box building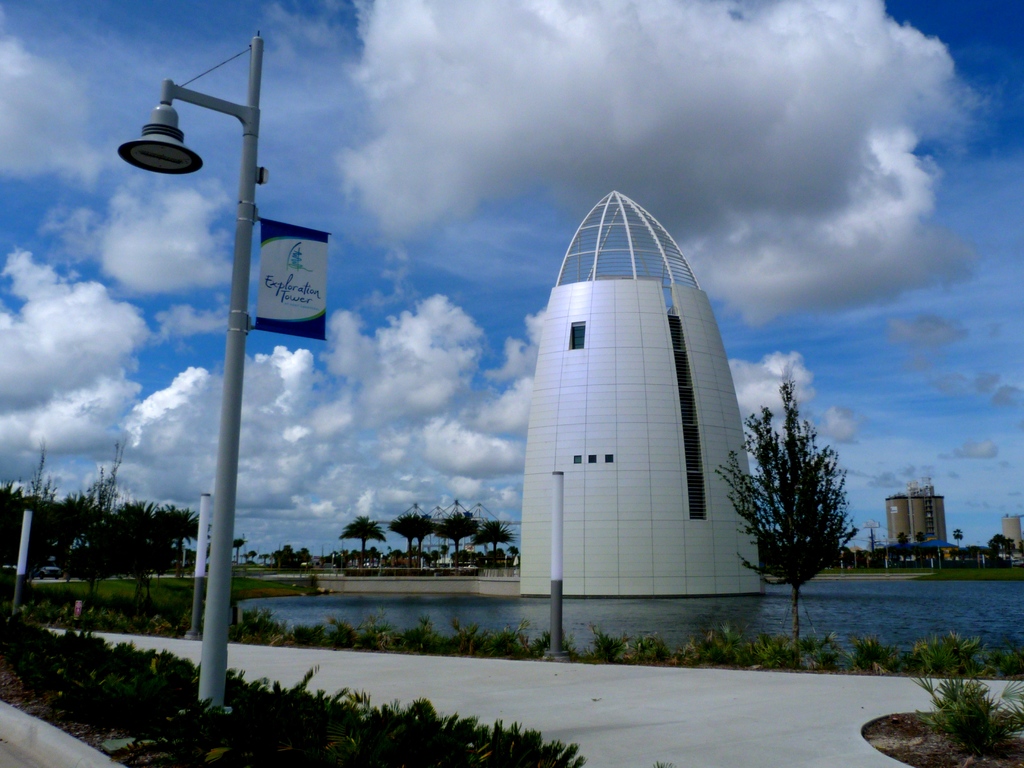
<bbox>514, 186, 771, 595</bbox>
